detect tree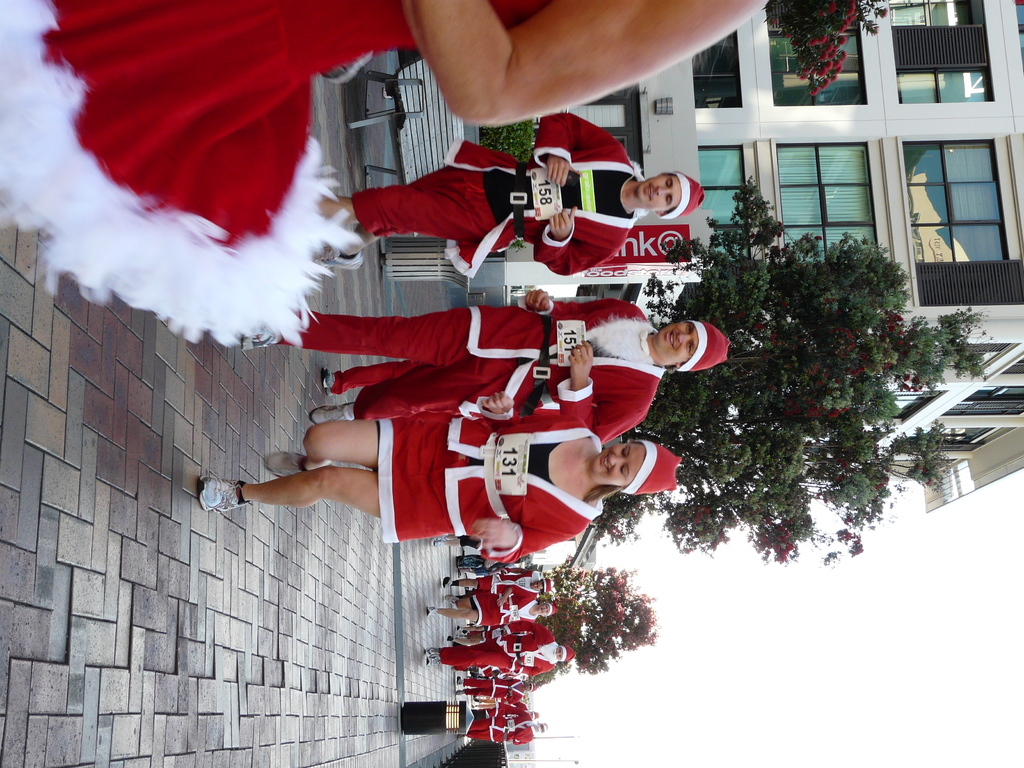
rect(525, 556, 668, 696)
